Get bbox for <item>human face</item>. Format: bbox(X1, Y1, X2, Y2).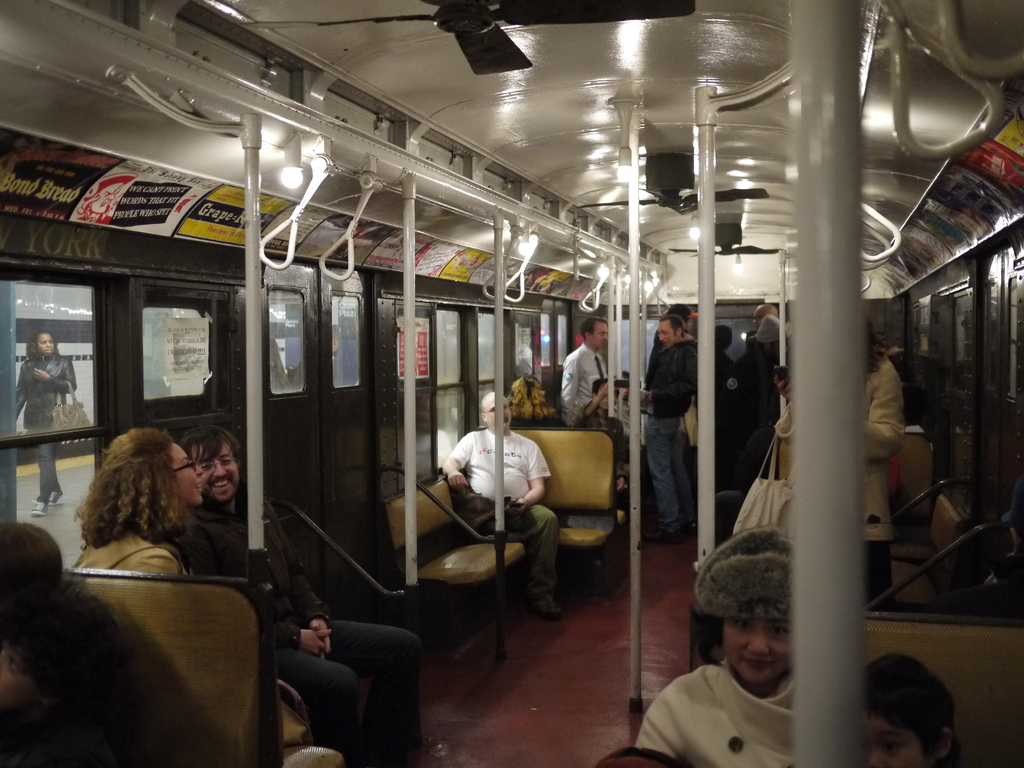
bbox(590, 319, 607, 351).
